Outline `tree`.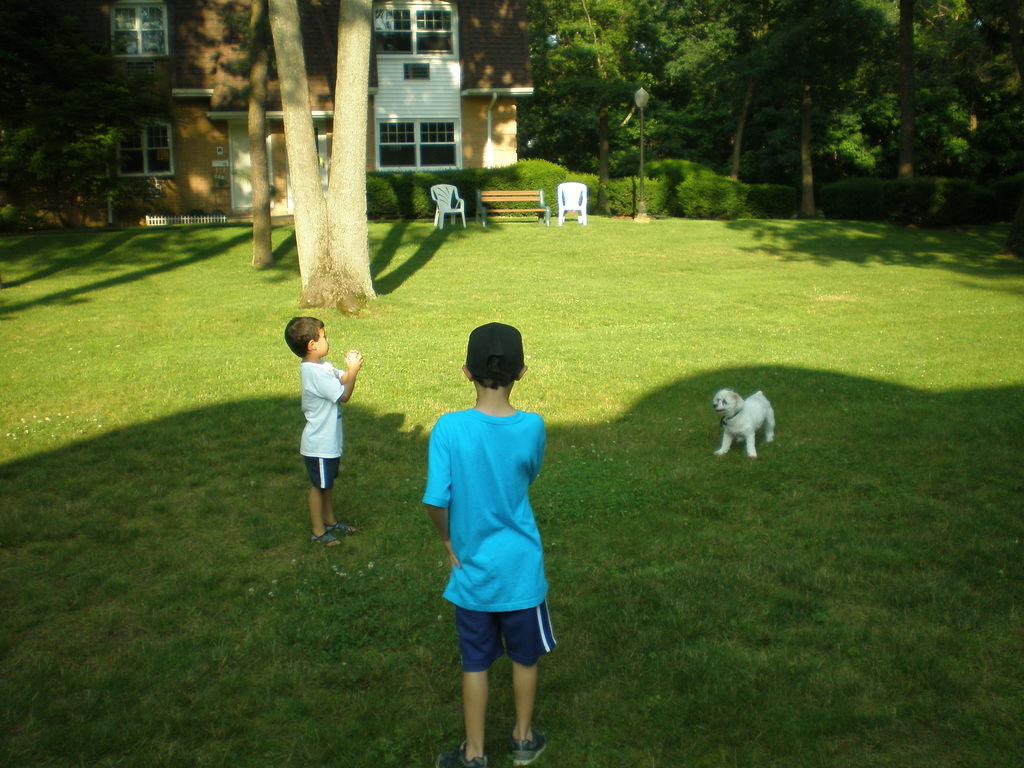
Outline: {"x1": 216, "y1": 37, "x2": 383, "y2": 284}.
